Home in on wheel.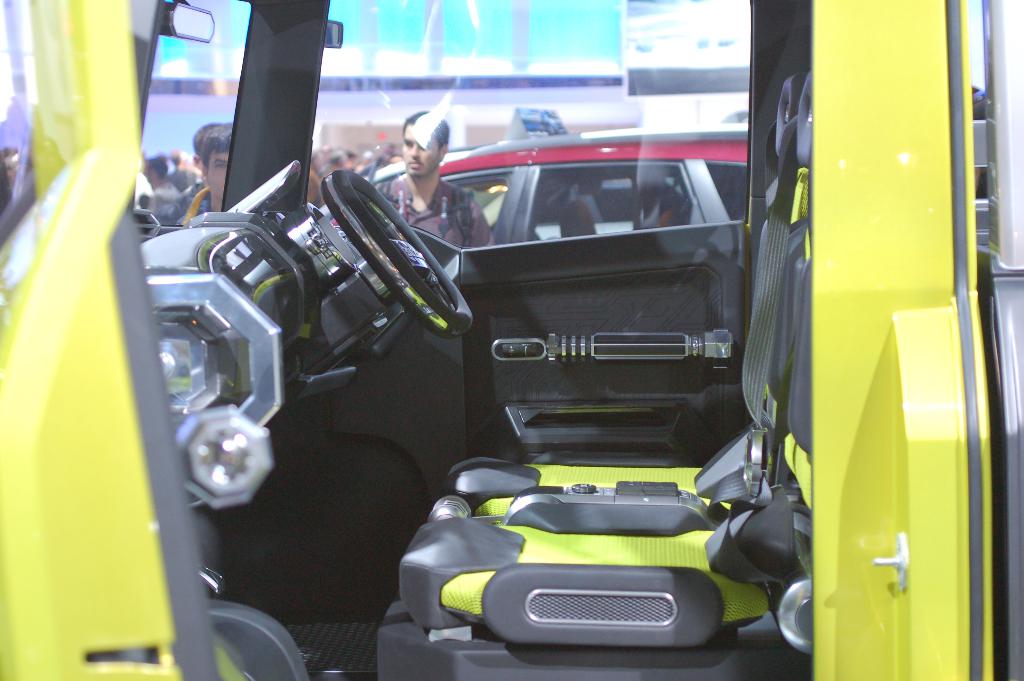
Homed in at (328, 166, 479, 330).
